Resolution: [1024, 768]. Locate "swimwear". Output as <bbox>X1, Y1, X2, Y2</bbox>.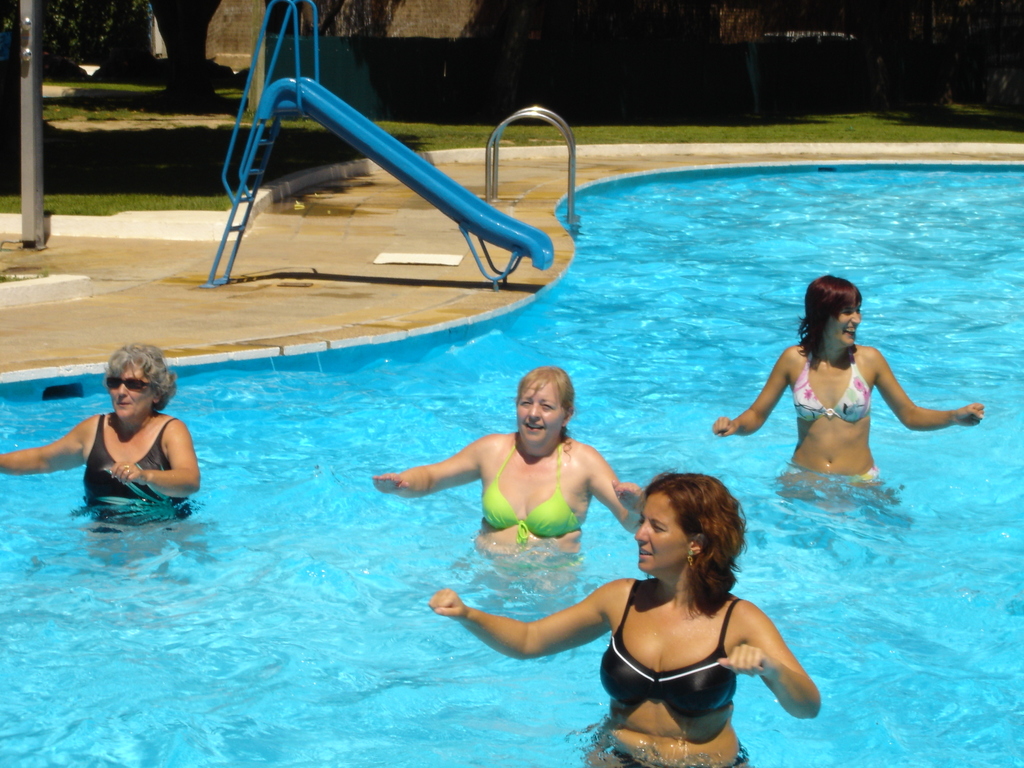
<bbox>792, 351, 872, 425</bbox>.
